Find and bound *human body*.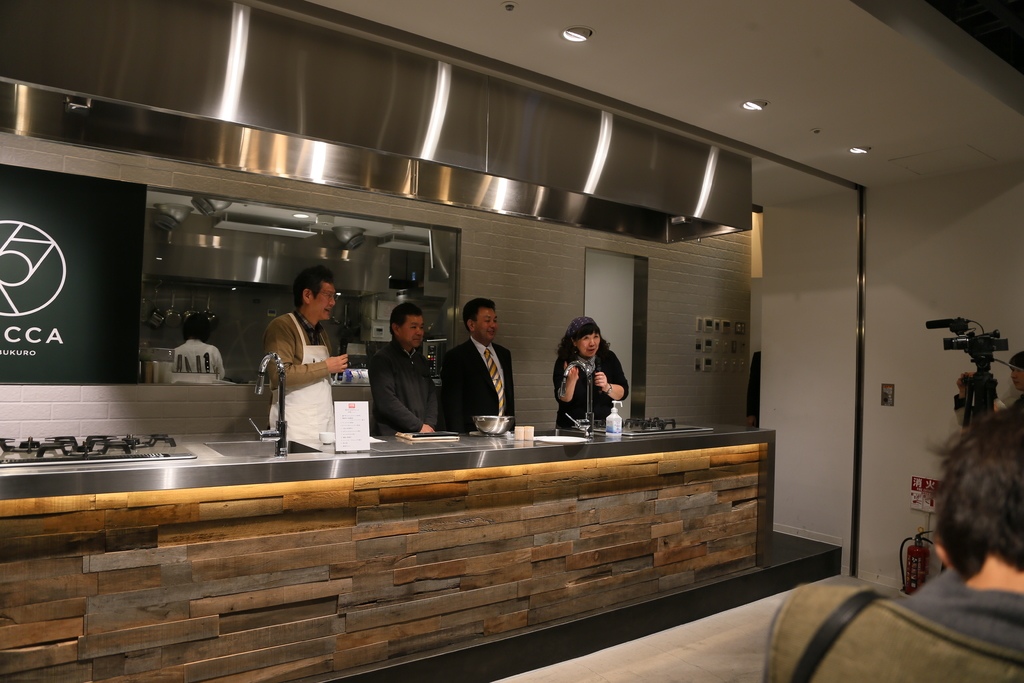
Bound: {"x1": 359, "y1": 304, "x2": 446, "y2": 440}.
